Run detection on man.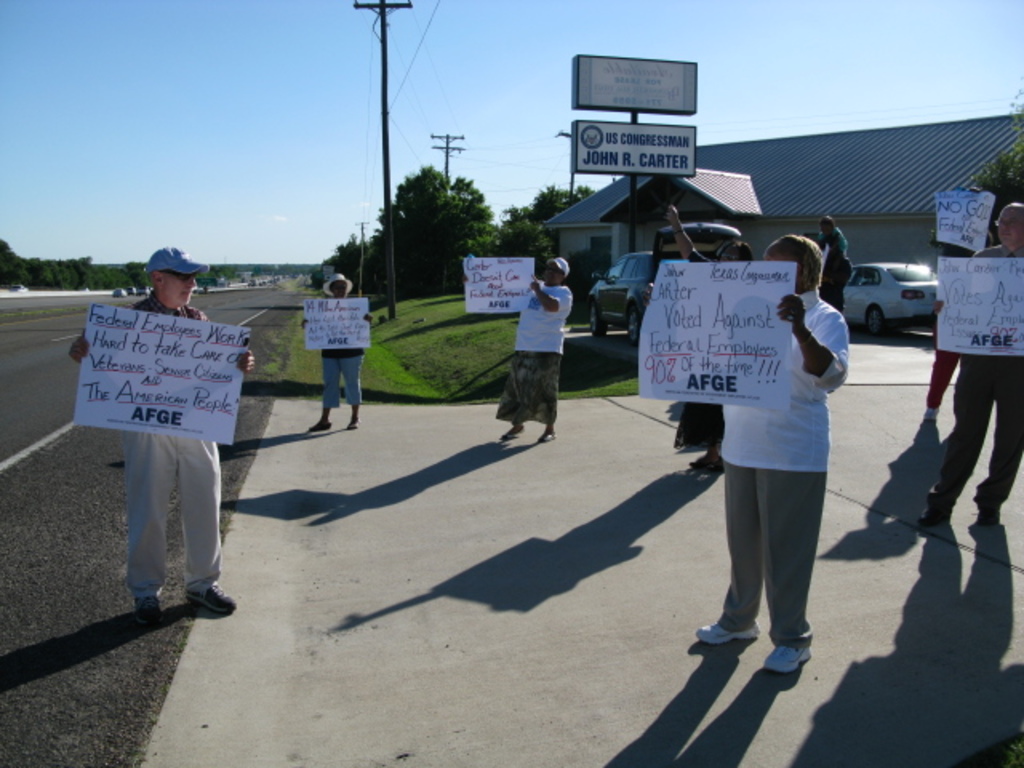
Result: <bbox>914, 200, 1022, 522</bbox>.
